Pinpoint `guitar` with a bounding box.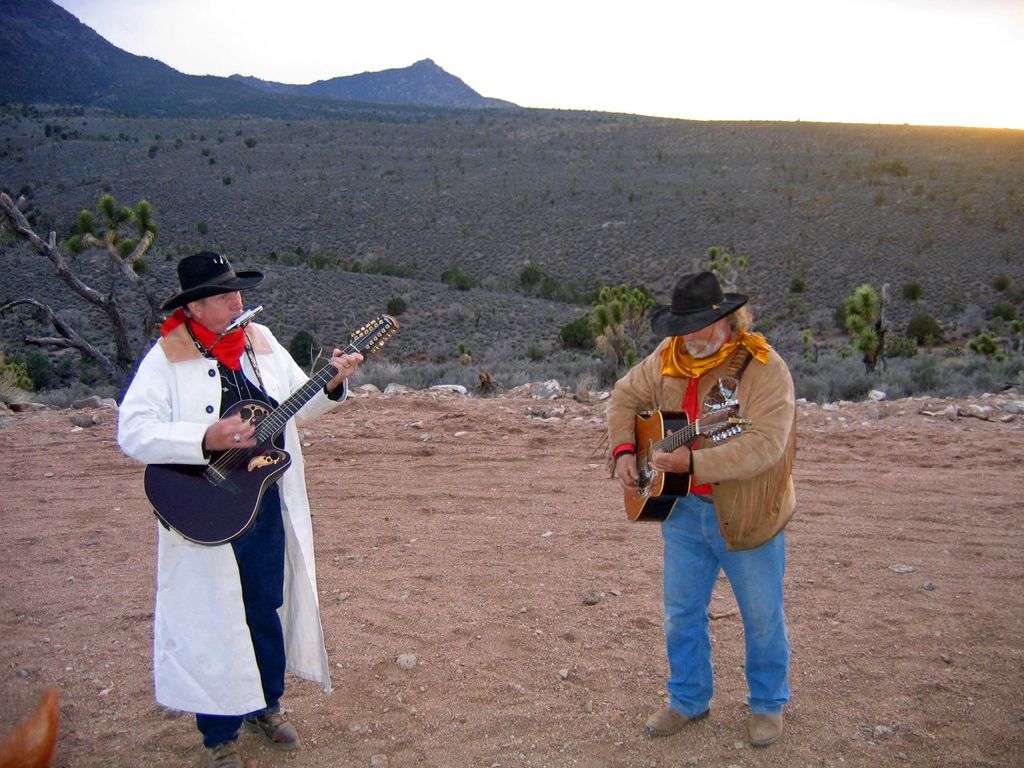
<box>155,315,378,526</box>.
